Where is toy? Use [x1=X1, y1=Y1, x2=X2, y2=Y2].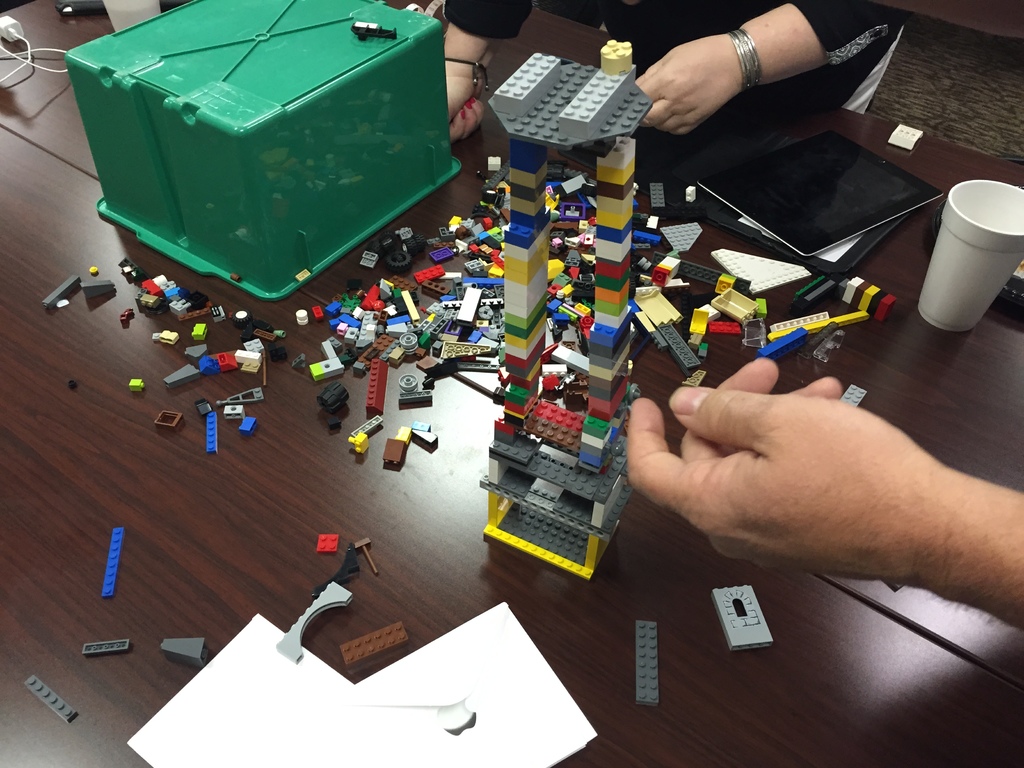
[x1=841, y1=387, x2=866, y2=406].
